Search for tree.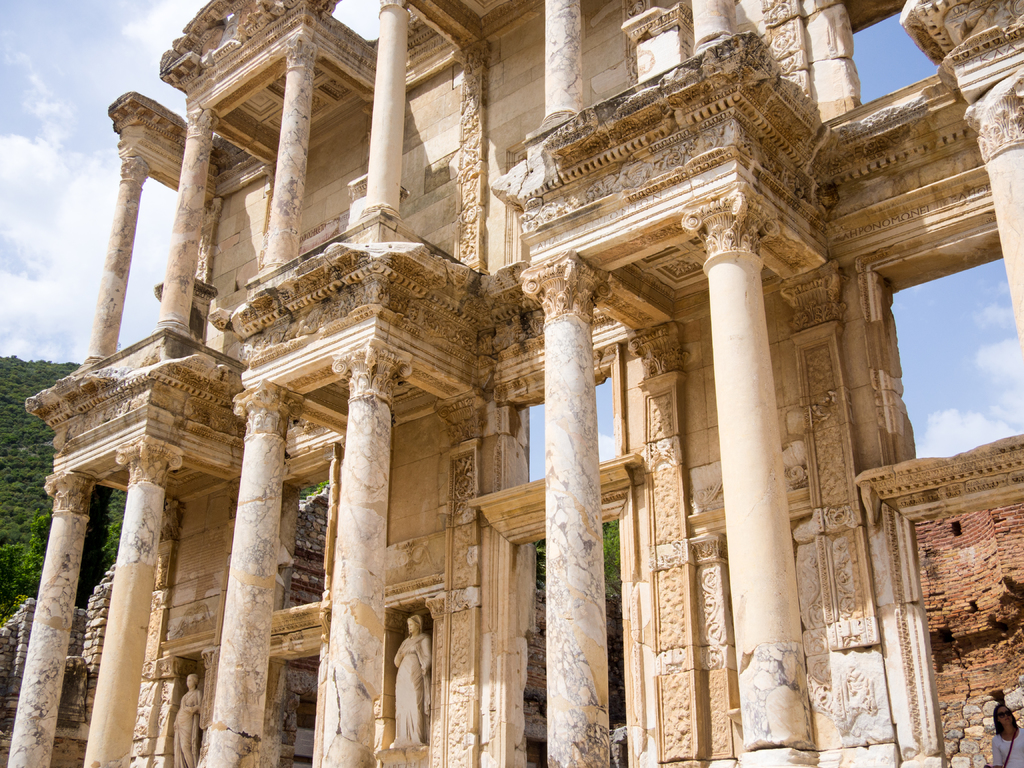
Found at [left=584, top=526, right=627, bottom=611].
